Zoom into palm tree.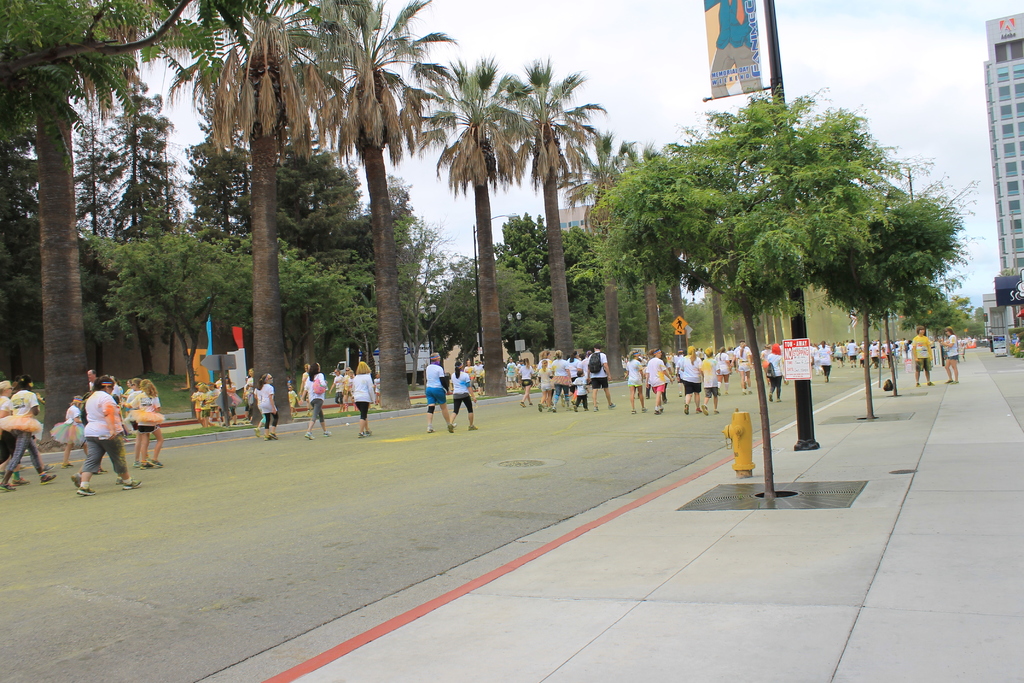
Zoom target: l=316, t=25, r=428, b=390.
